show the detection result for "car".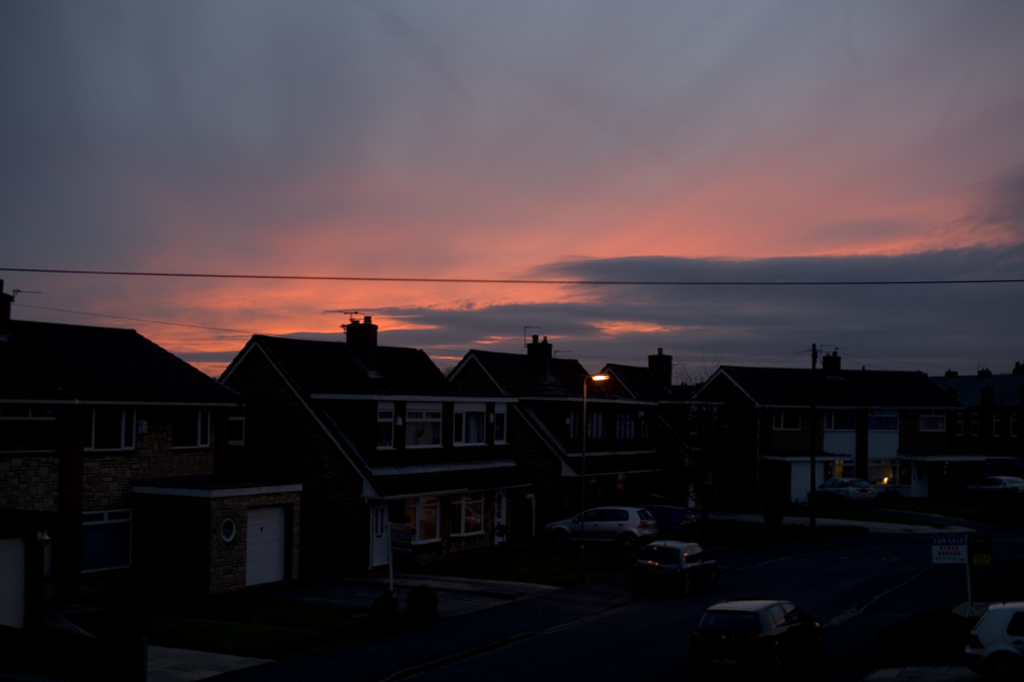
(x1=957, y1=599, x2=1023, y2=681).
